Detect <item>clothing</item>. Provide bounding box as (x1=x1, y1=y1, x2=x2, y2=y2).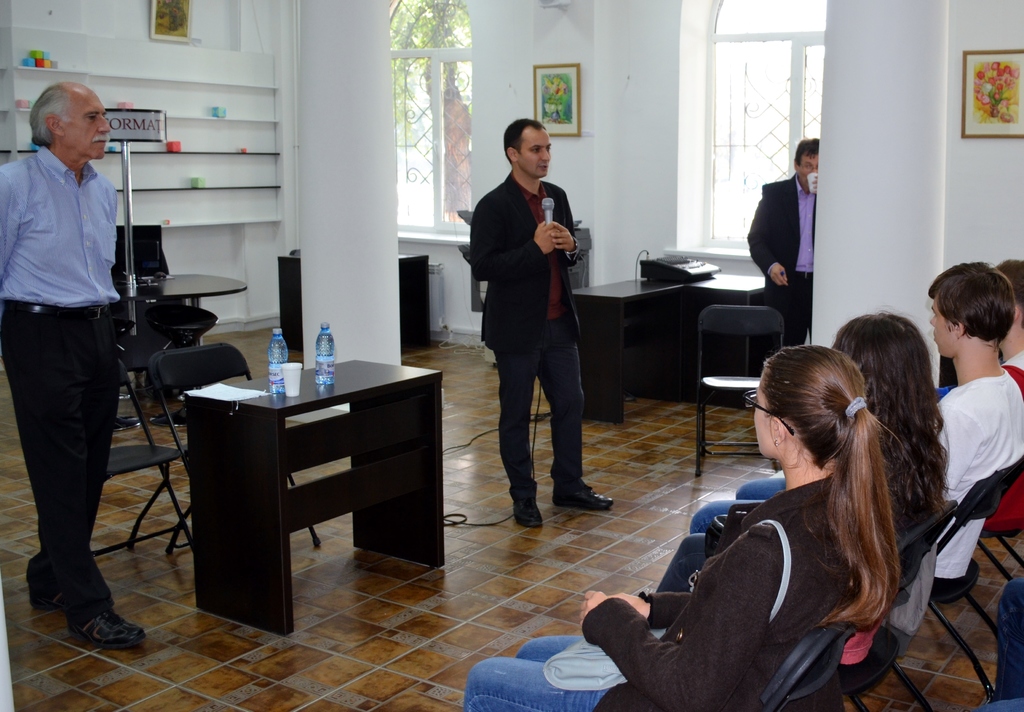
(x1=980, y1=579, x2=1023, y2=711).
